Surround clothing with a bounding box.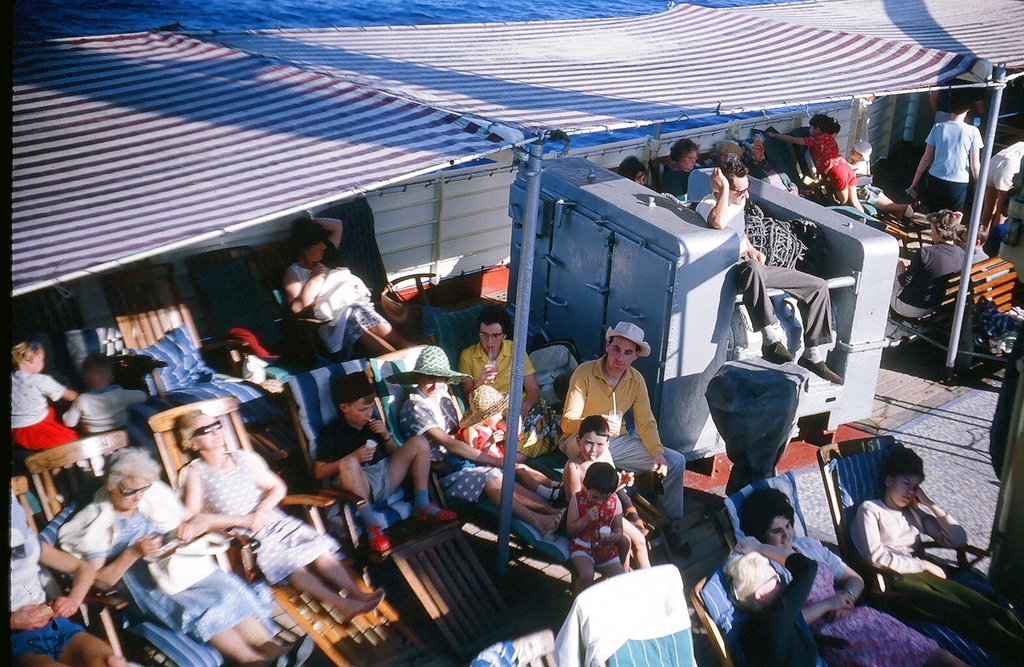
{"x1": 311, "y1": 411, "x2": 408, "y2": 508}.
